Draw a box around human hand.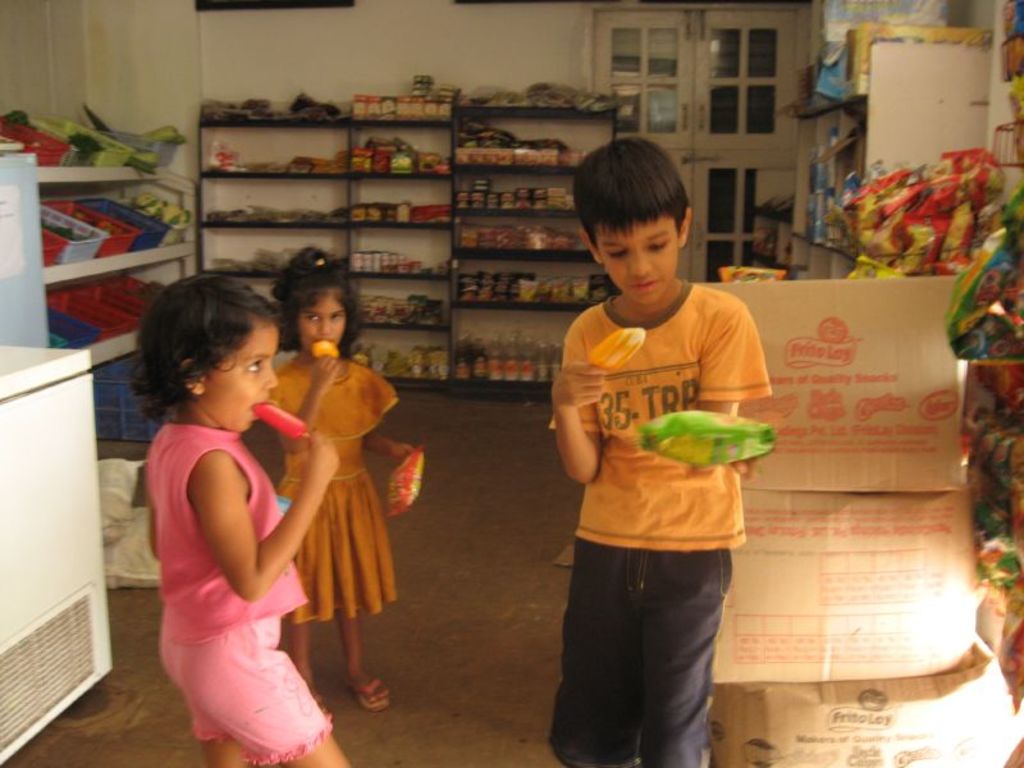
<bbox>300, 426, 340, 489</bbox>.
